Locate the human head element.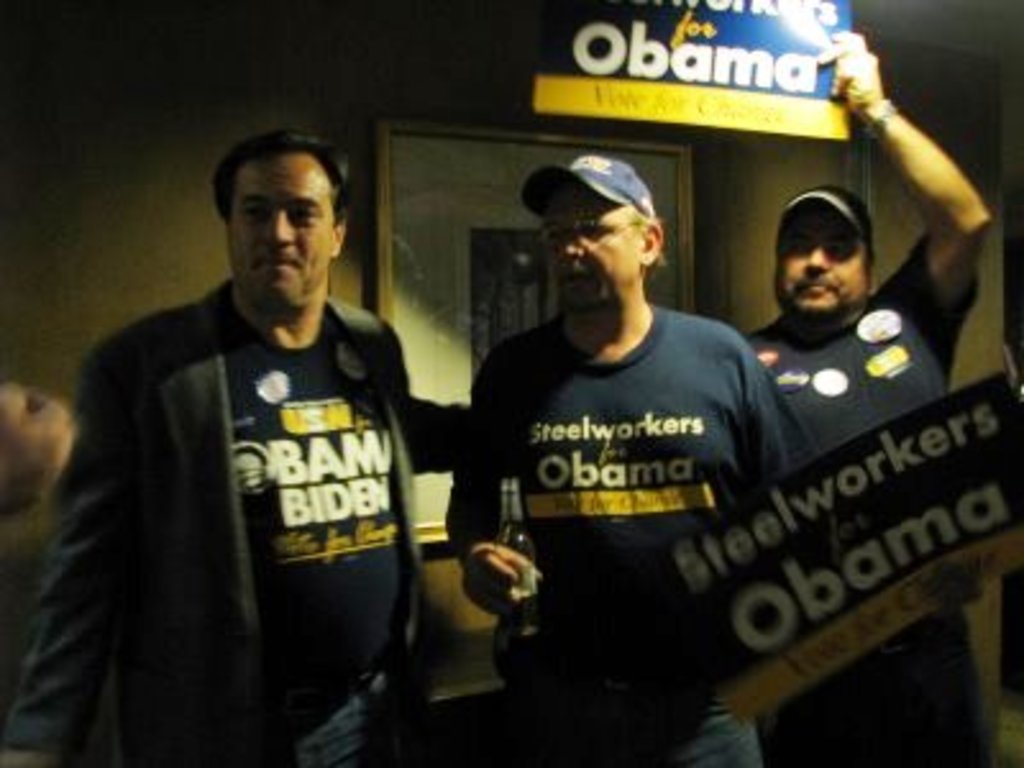
Element bbox: Rect(207, 131, 351, 312).
